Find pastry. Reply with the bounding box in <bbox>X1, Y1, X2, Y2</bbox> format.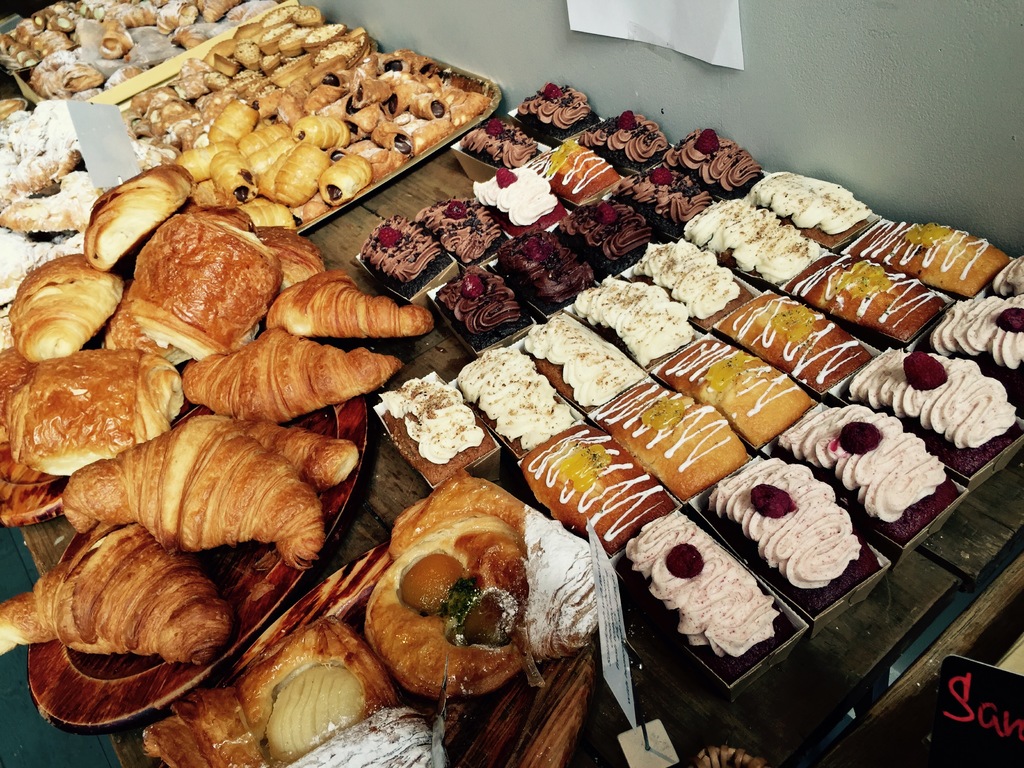
<bbox>608, 507, 803, 699</bbox>.
